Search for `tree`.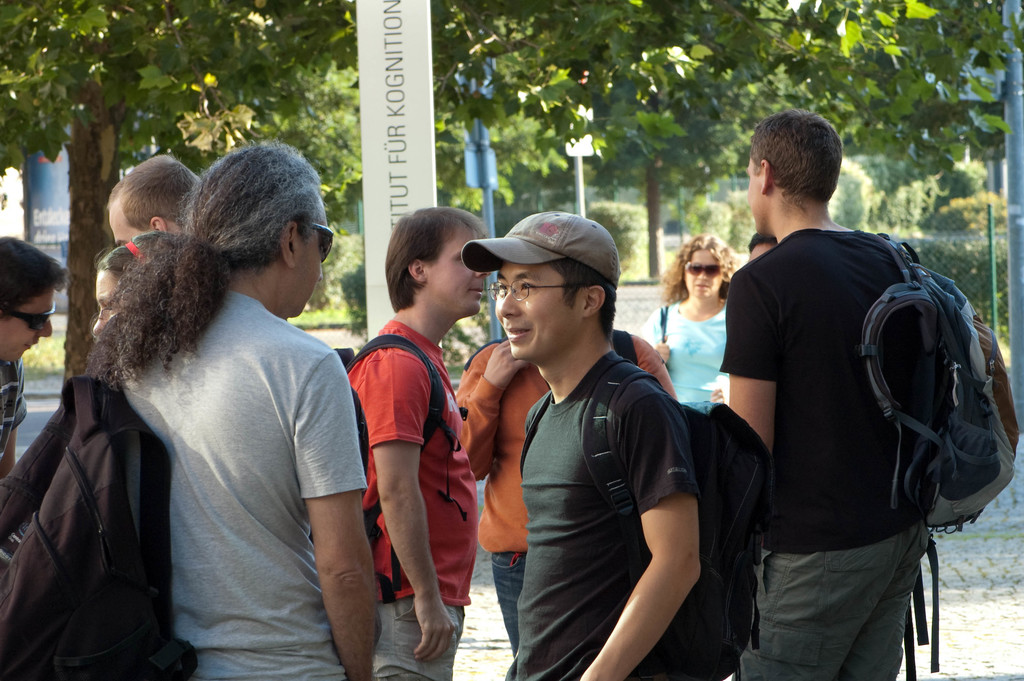
Found at 0:0:362:406.
